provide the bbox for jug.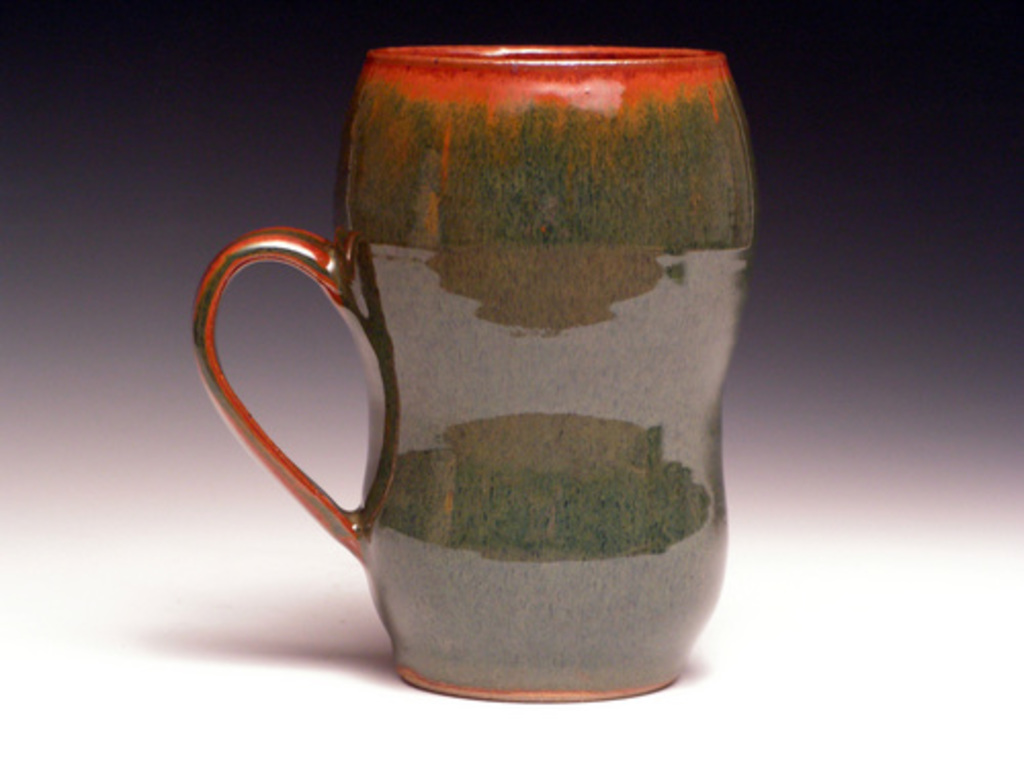
box=[195, 43, 758, 698].
